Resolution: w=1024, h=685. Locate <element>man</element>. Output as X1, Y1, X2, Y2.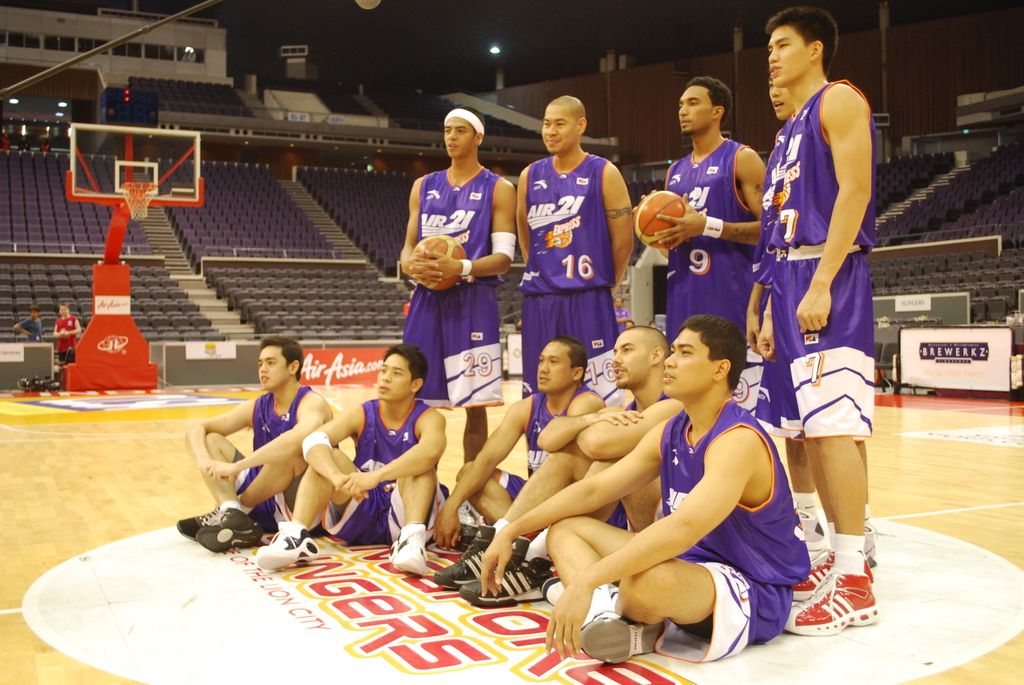
246, 345, 447, 573.
